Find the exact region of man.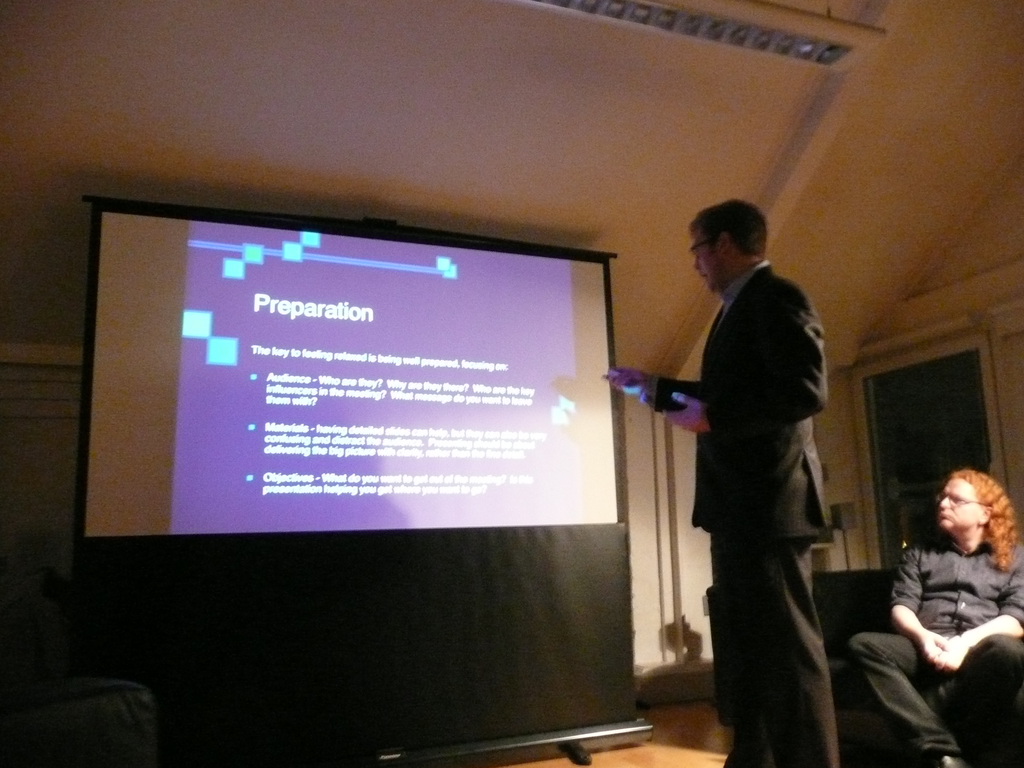
Exact region: x1=845, y1=474, x2=1023, y2=767.
